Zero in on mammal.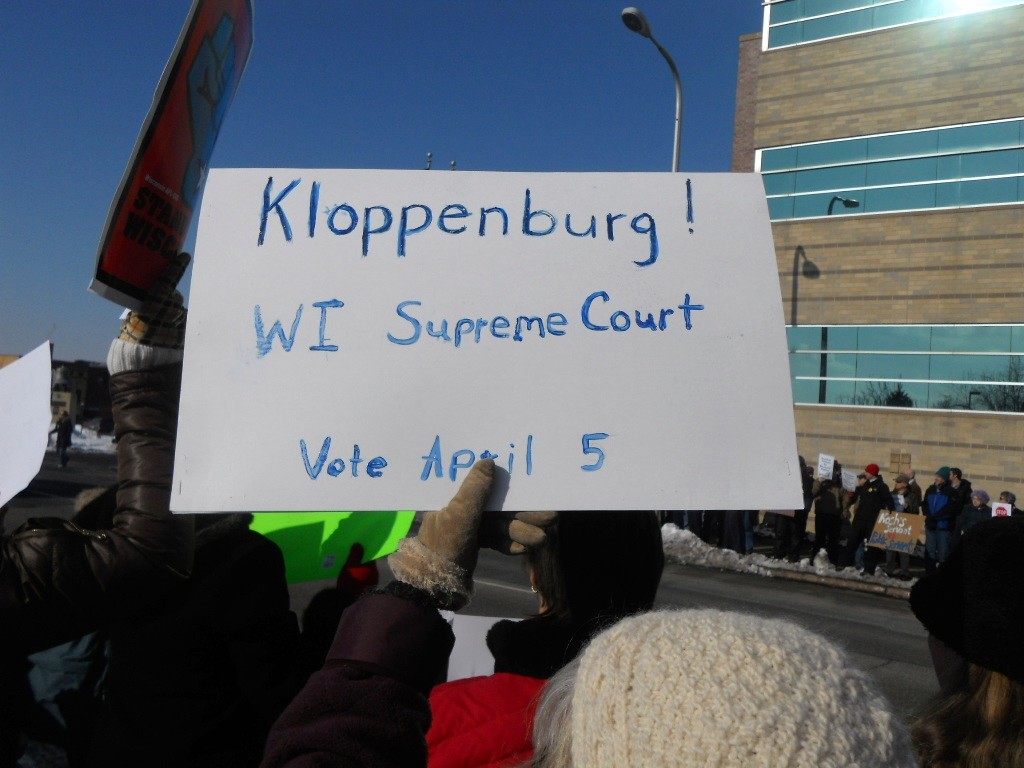
Zeroed in: left=903, top=511, right=1023, bottom=767.
